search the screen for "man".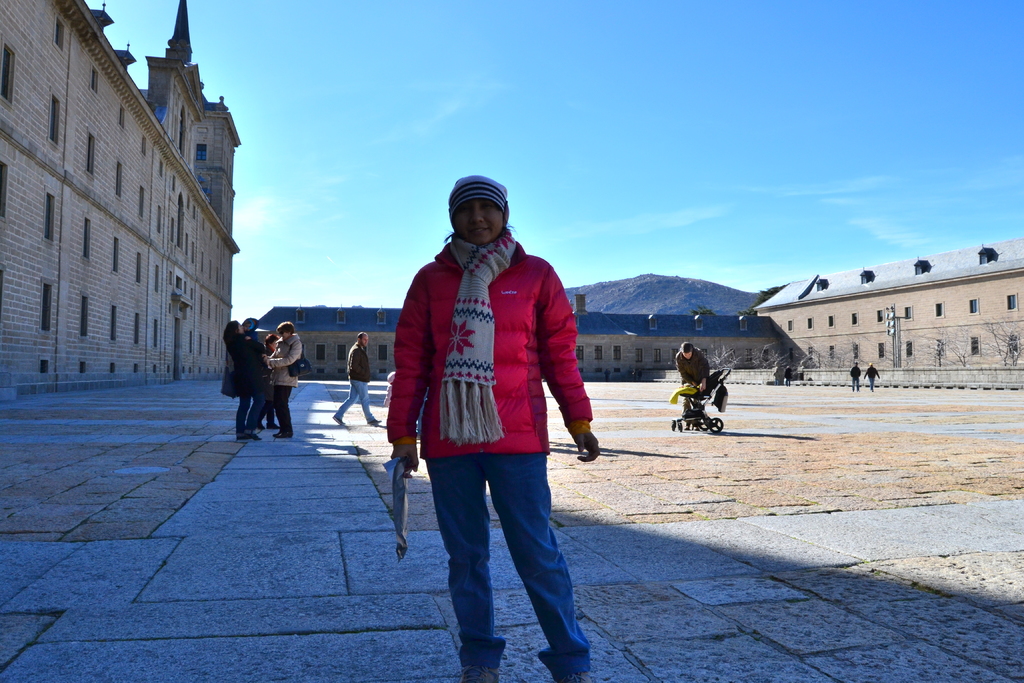
Found at pyautogui.locateOnScreen(330, 325, 381, 430).
